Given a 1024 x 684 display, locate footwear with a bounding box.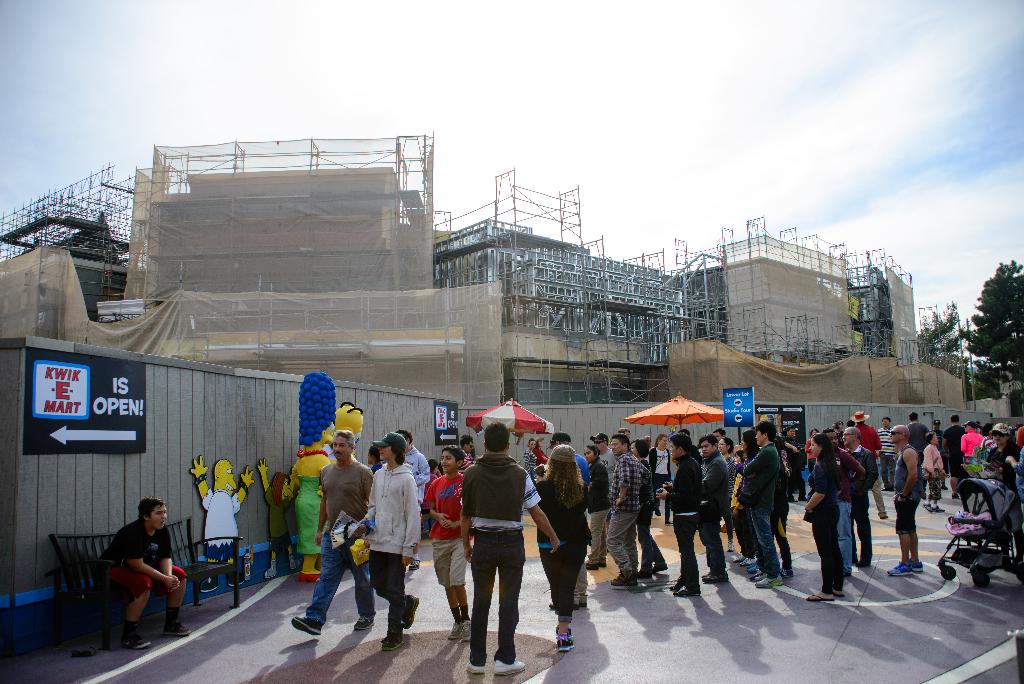
Located: Rect(737, 555, 757, 565).
